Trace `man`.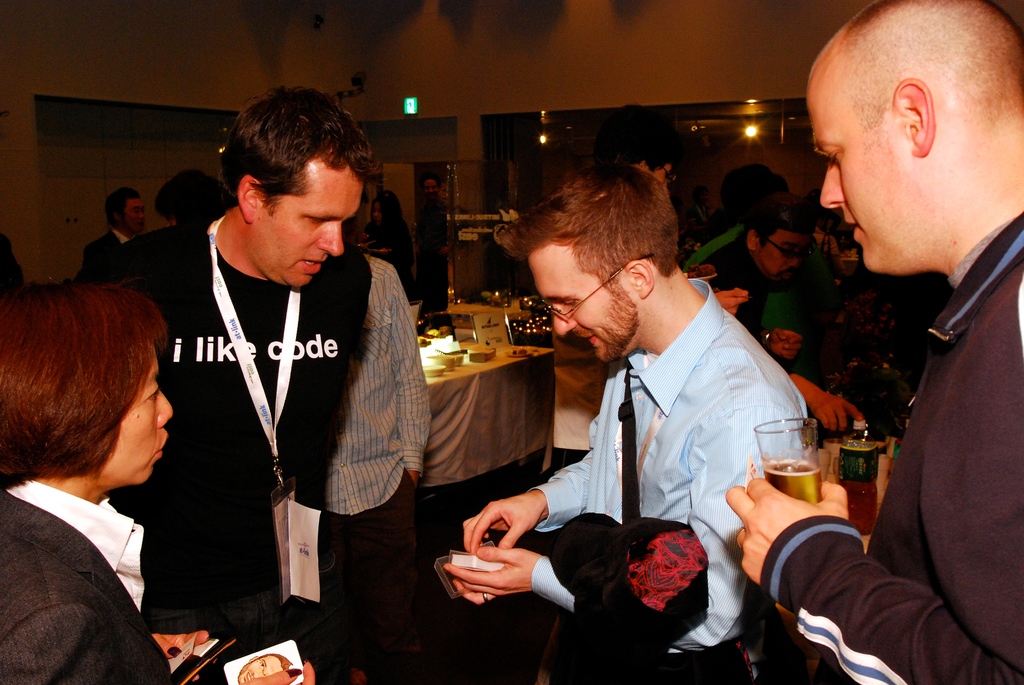
Traced to Rect(84, 81, 377, 684).
